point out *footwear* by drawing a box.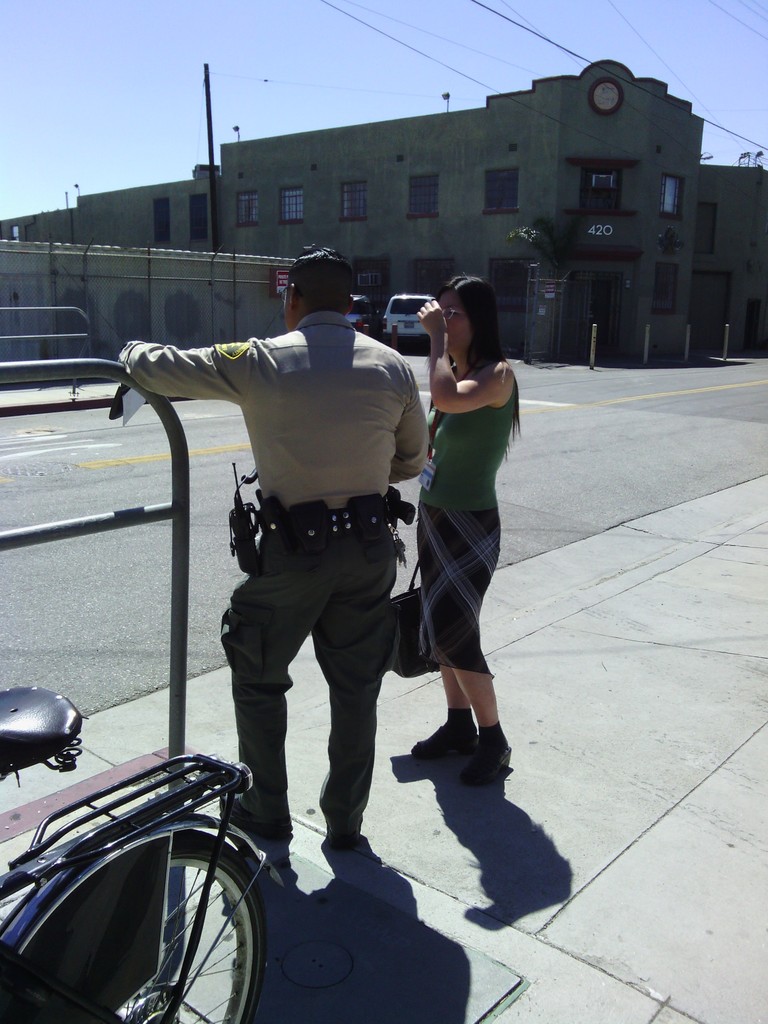
[403, 723, 478, 762].
